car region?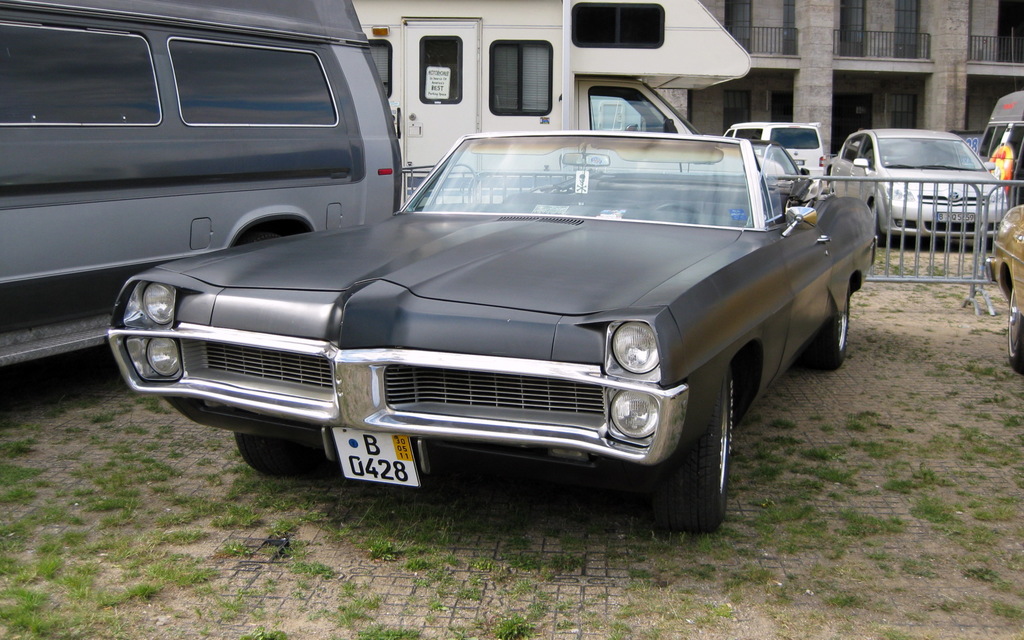
(x1=104, y1=125, x2=878, y2=522)
